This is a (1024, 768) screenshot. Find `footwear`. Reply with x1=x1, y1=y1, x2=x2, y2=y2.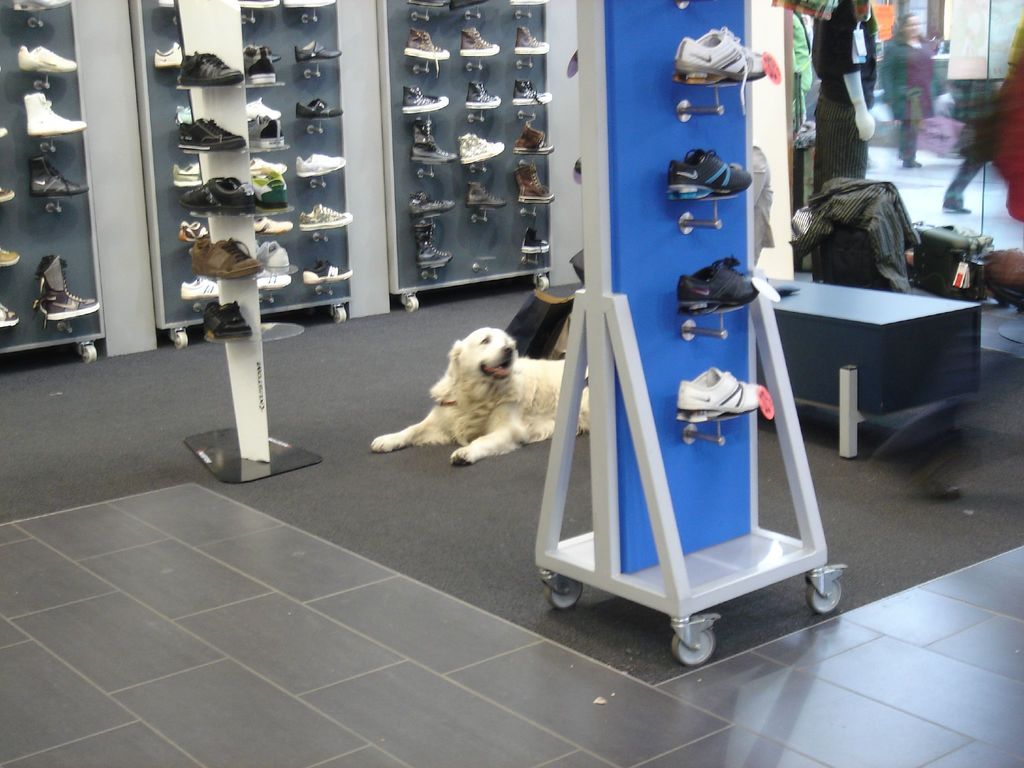
x1=179, y1=116, x2=245, y2=149.
